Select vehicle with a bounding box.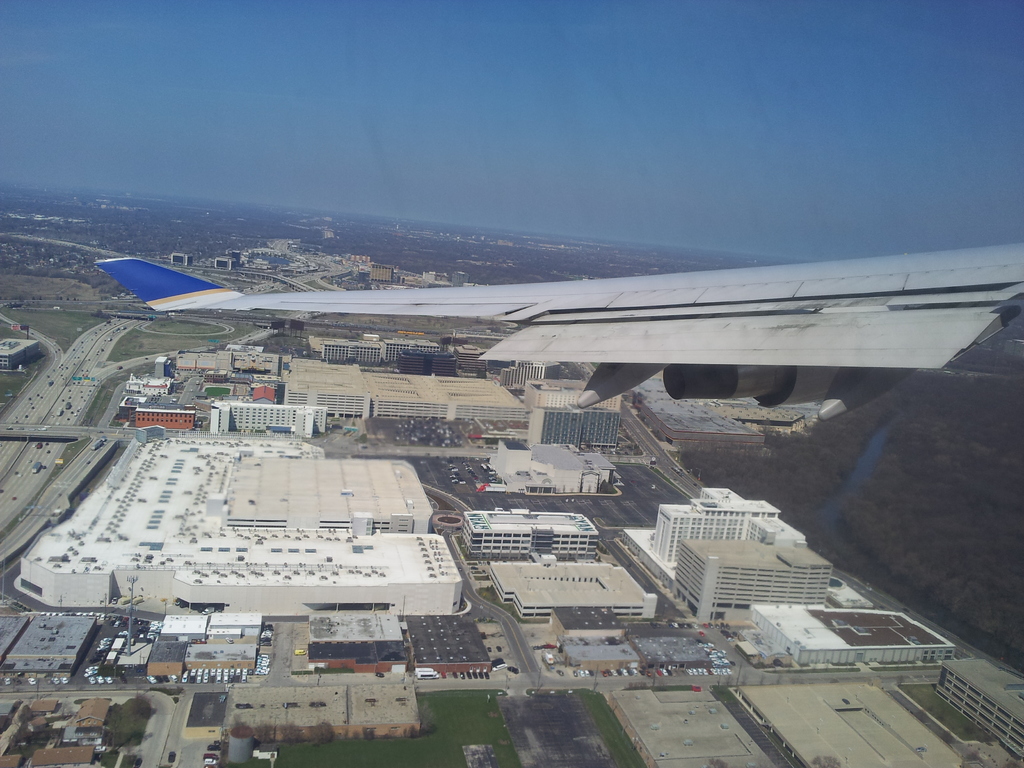
(x1=90, y1=239, x2=1023, y2=413).
